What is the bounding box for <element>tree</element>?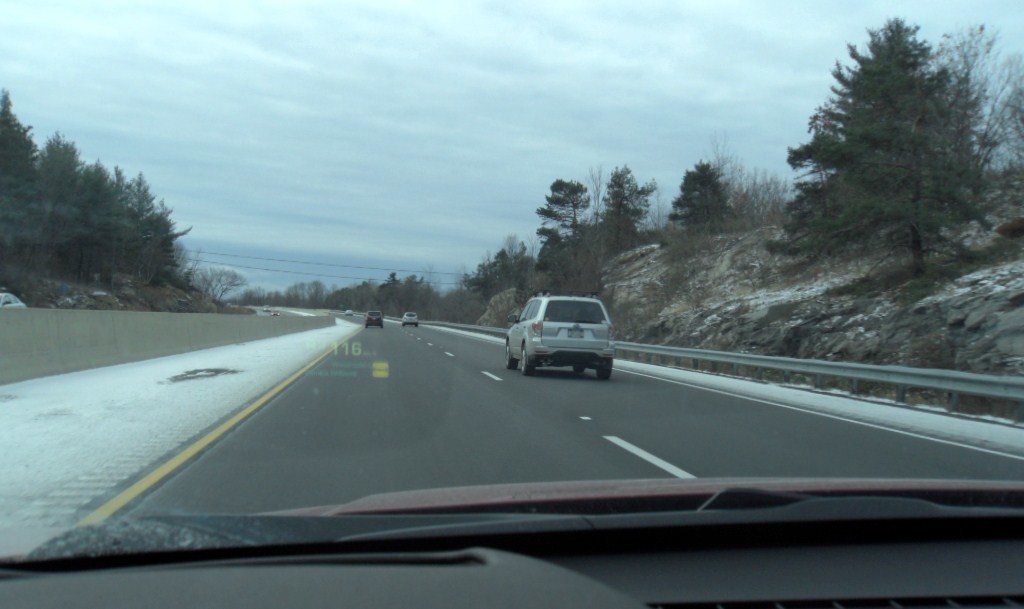
{"x1": 121, "y1": 172, "x2": 151, "y2": 258}.
